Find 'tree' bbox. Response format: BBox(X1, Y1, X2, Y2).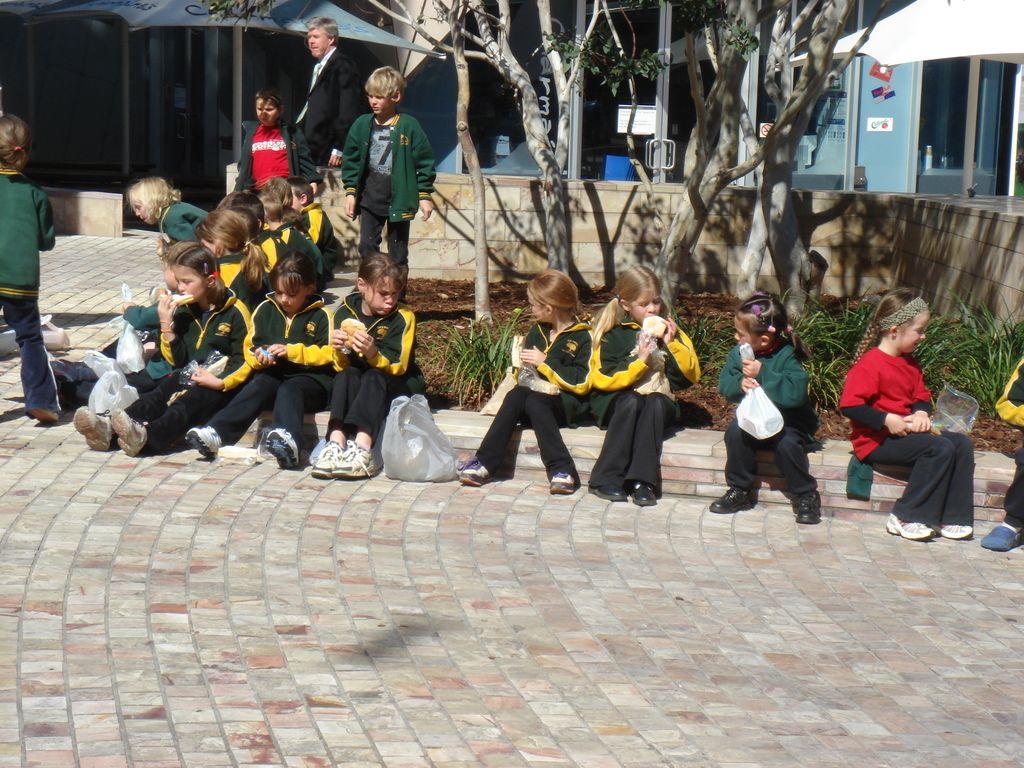
BBox(196, 0, 628, 296).
